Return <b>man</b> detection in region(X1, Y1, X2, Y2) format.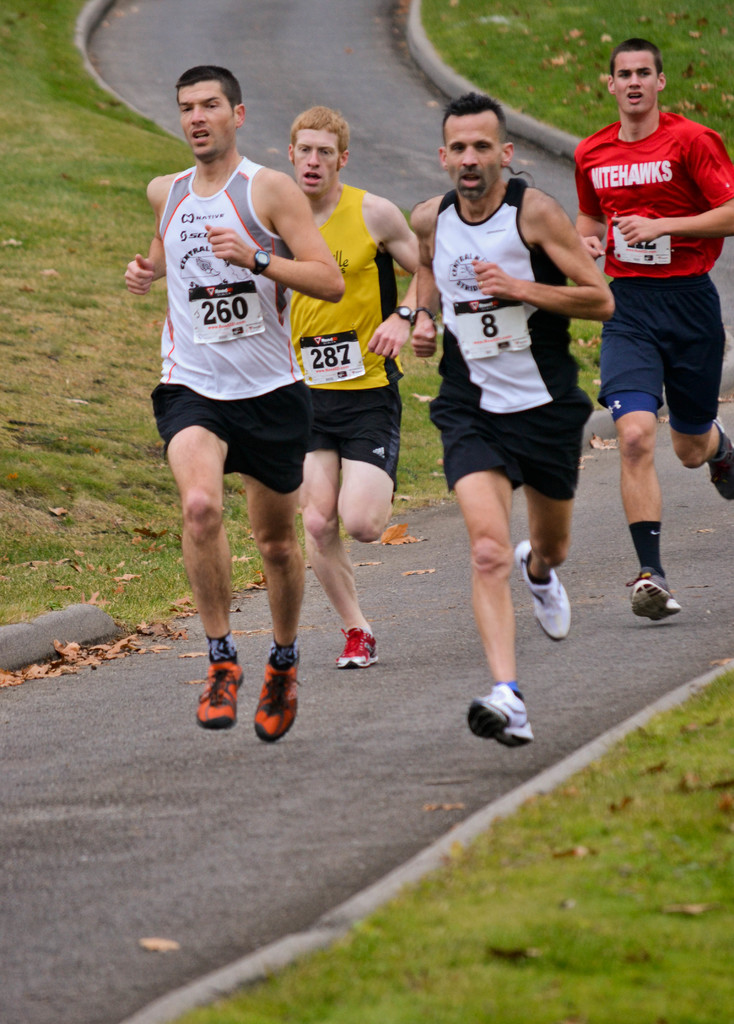
region(571, 42, 733, 623).
